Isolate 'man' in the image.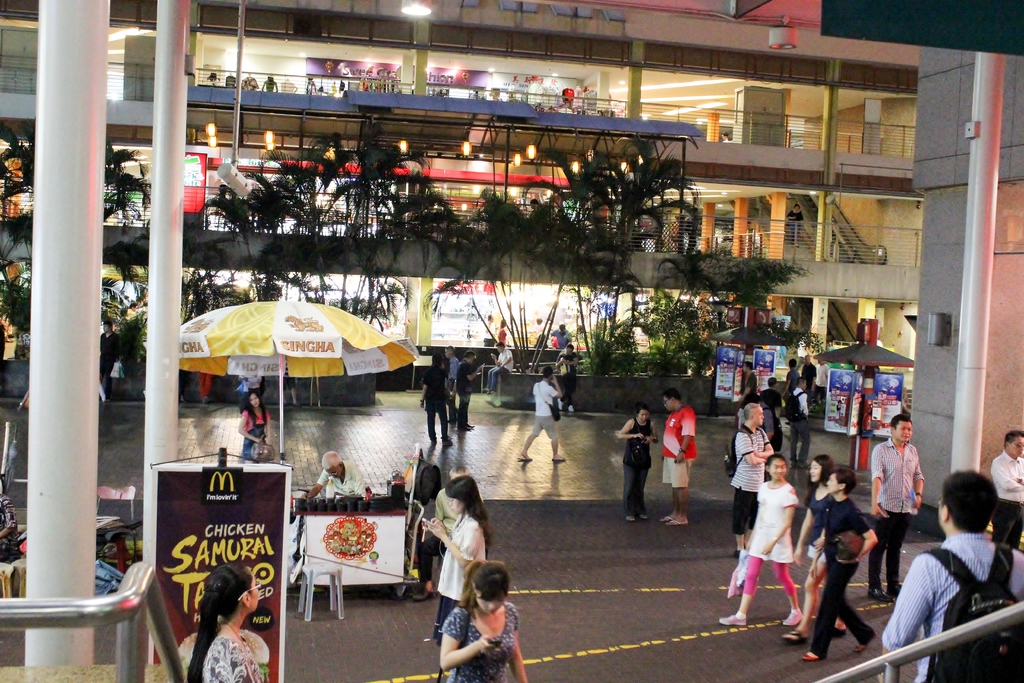
Isolated region: <region>455, 348, 485, 436</region>.
